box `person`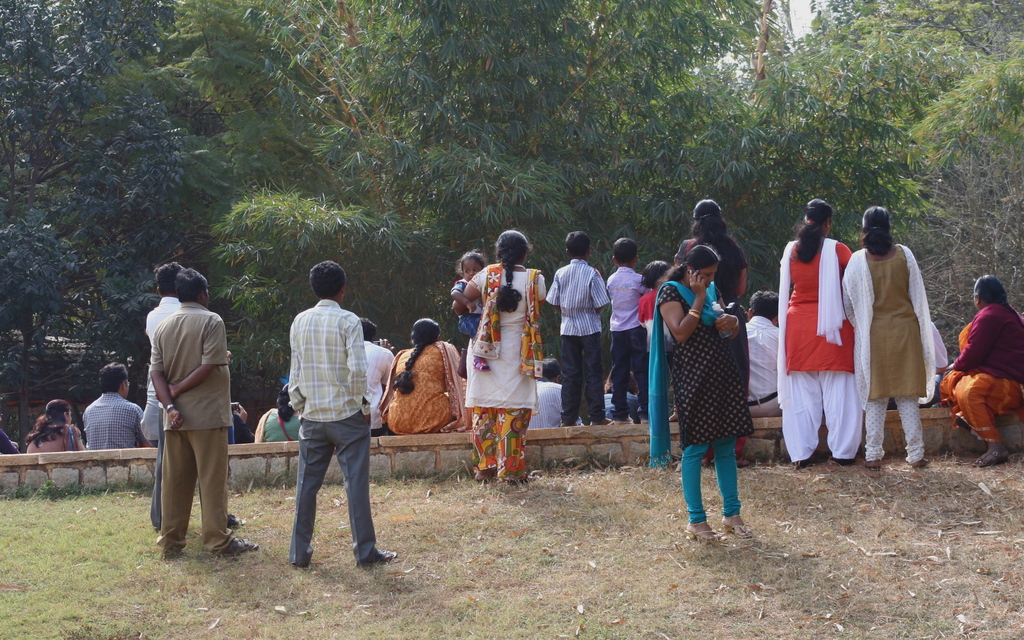
pyautogui.locateOnScreen(252, 383, 305, 446)
